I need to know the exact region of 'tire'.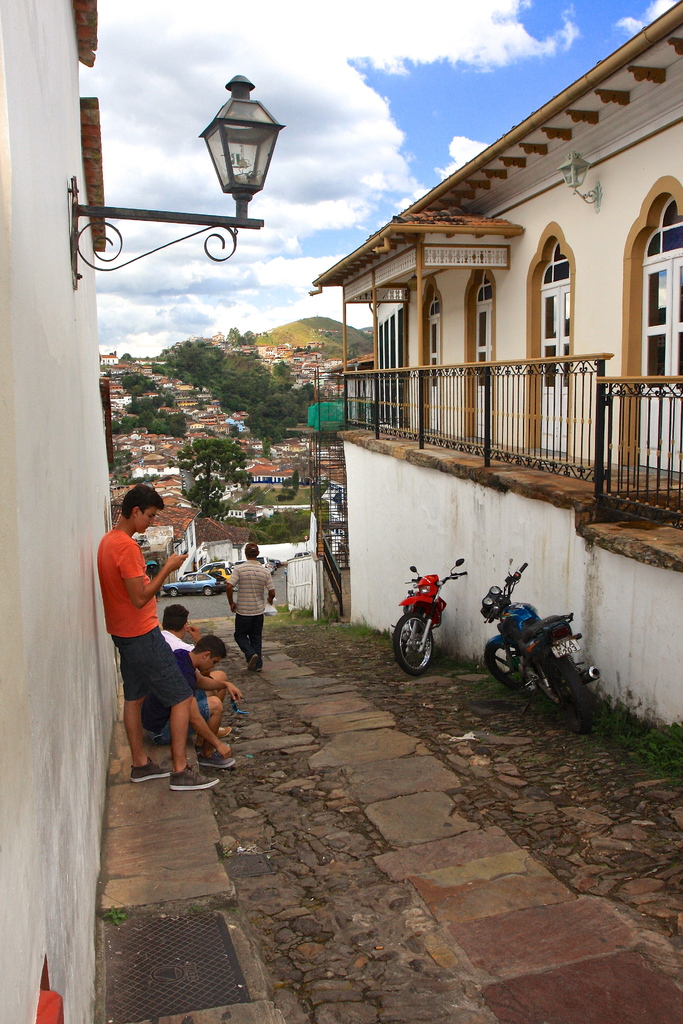
Region: x1=557 y1=660 x2=594 y2=717.
